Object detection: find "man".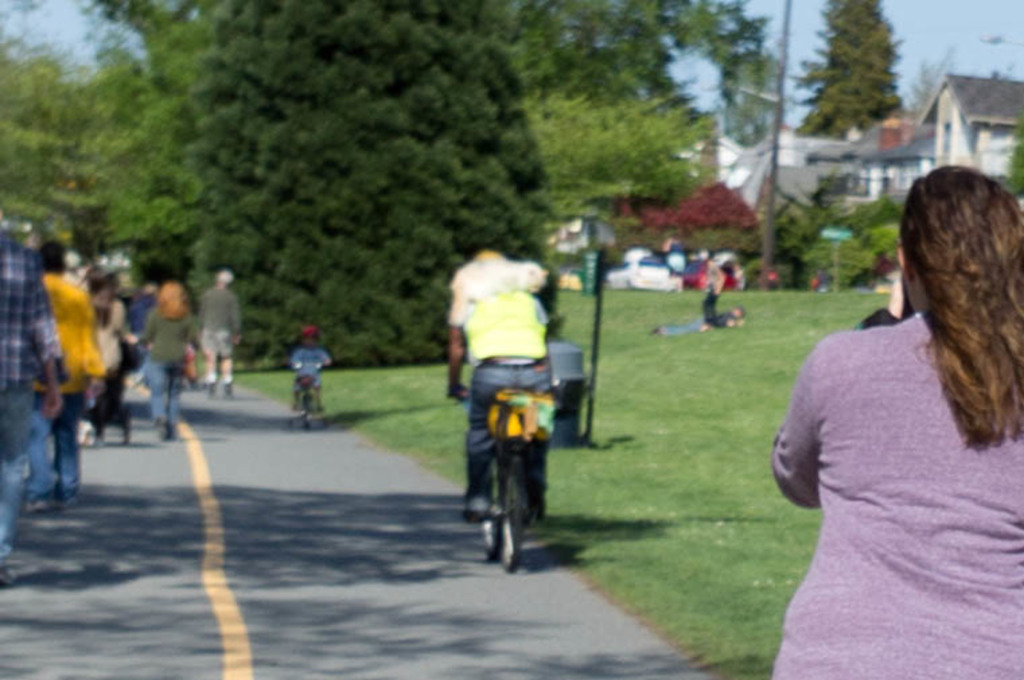
box=[198, 269, 248, 401].
